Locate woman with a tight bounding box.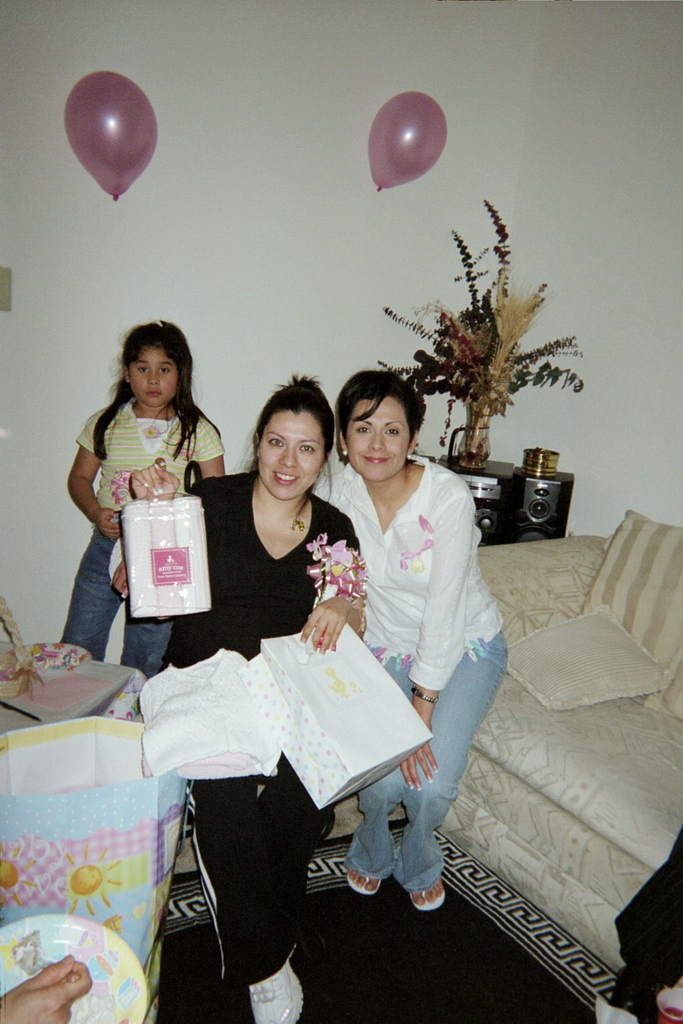
{"left": 313, "top": 387, "right": 512, "bottom": 879}.
